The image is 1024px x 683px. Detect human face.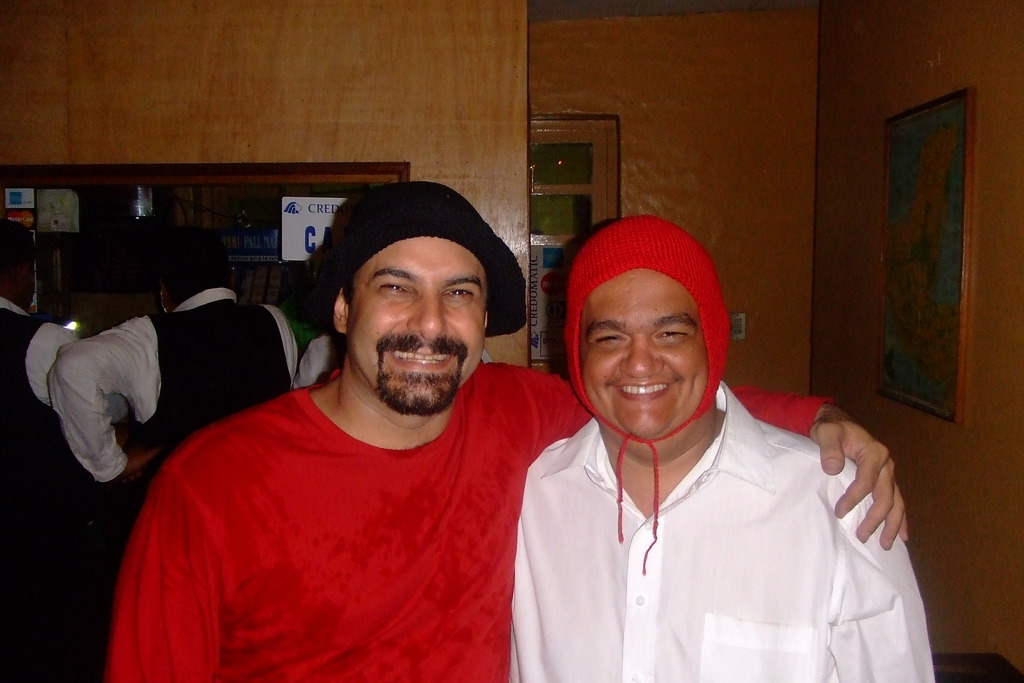
Detection: (left=582, top=267, right=703, bottom=434).
